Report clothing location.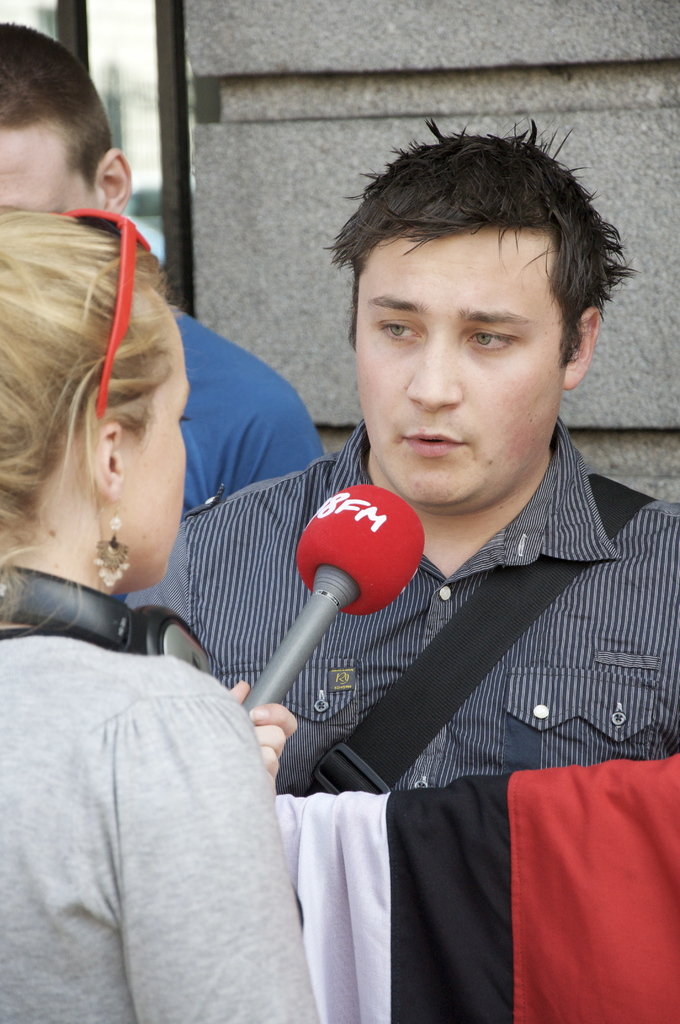
Report: [x1=166, y1=302, x2=324, y2=527].
